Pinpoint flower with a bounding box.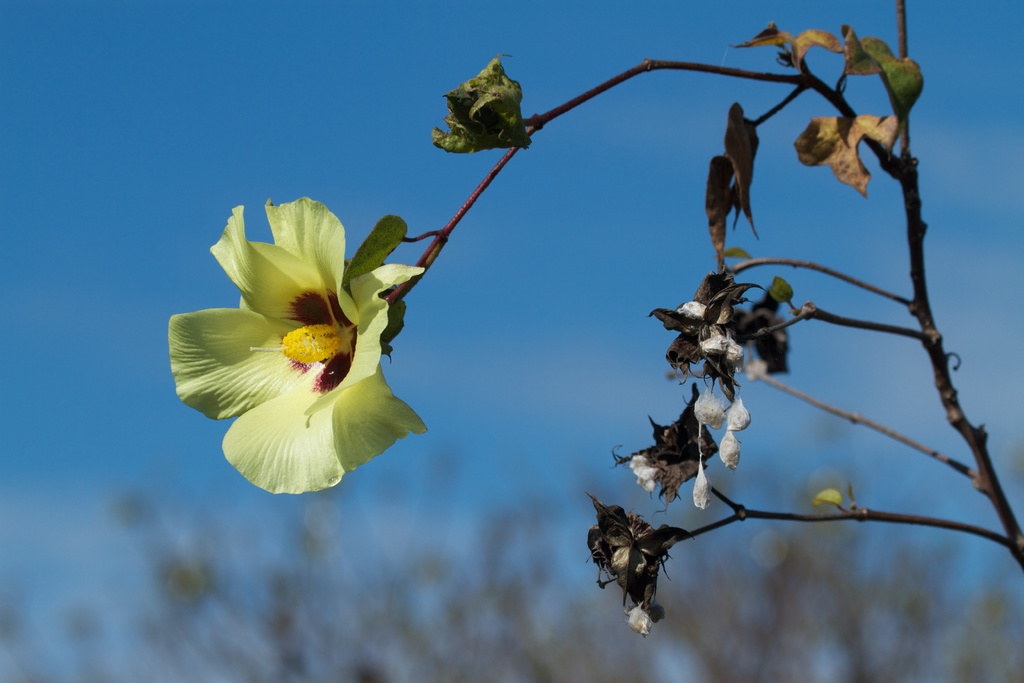
pyautogui.locateOnScreen(166, 199, 428, 493).
